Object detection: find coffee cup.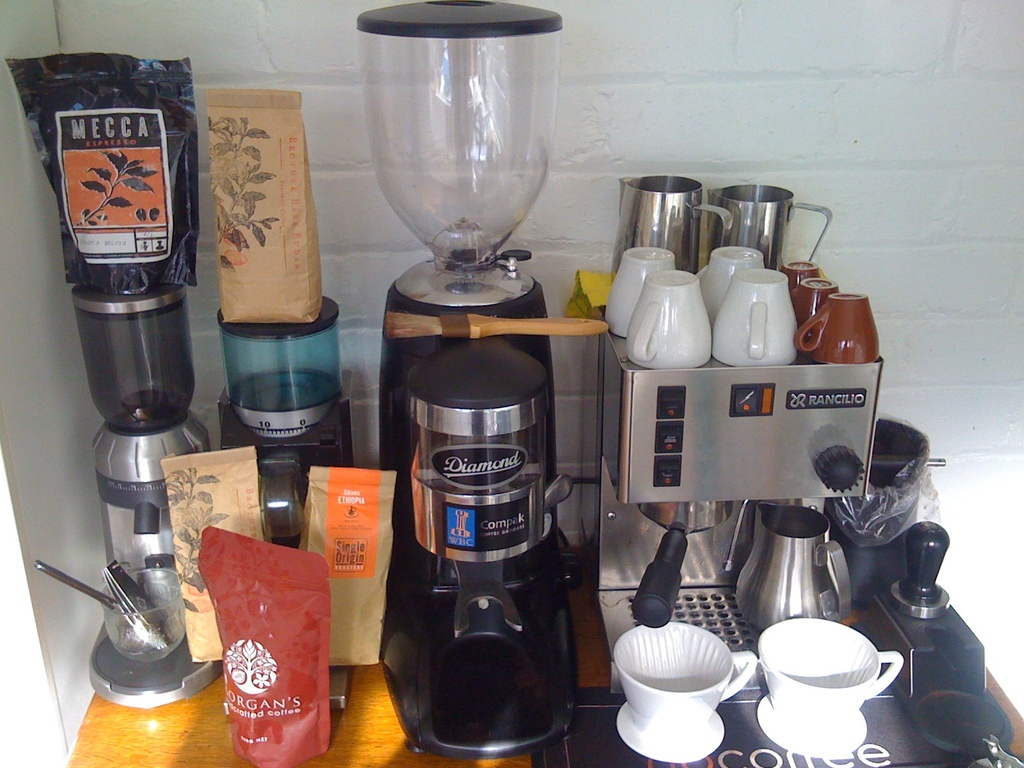
(left=711, top=267, right=792, bottom=366).
